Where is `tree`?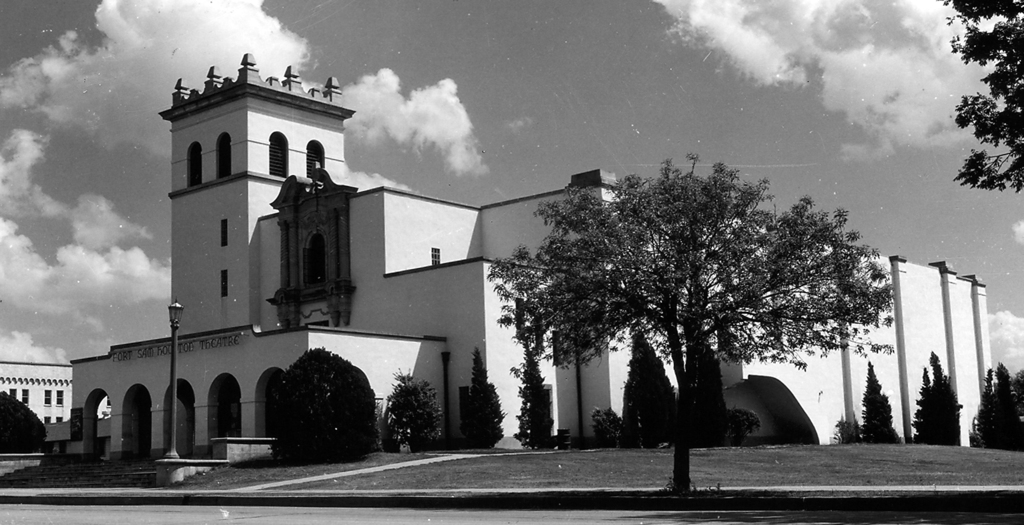
x1=943 y1=0 x2=1023 y2=193.
